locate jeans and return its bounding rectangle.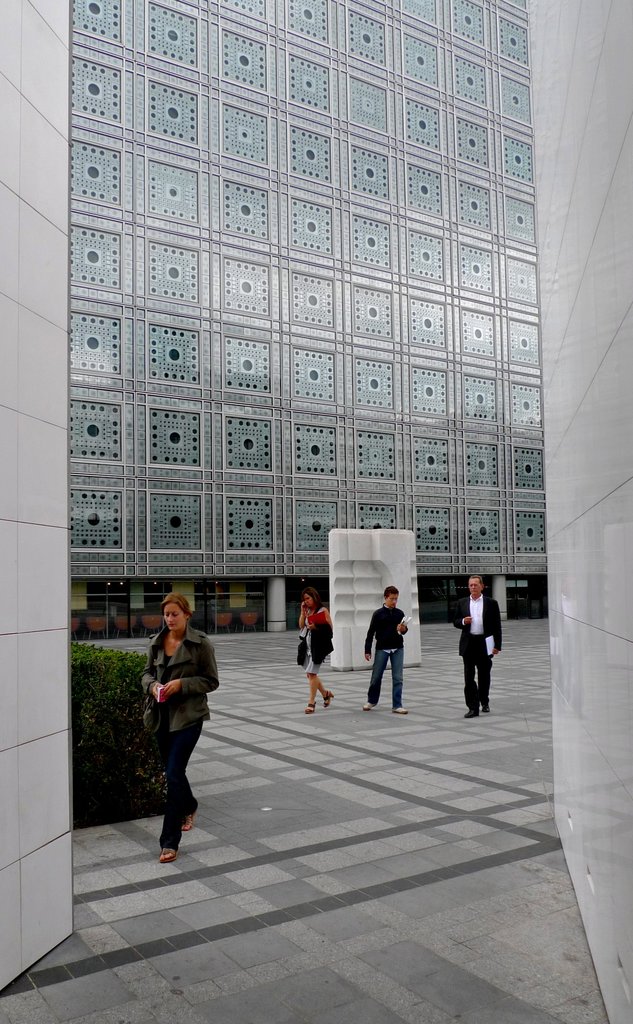
<bbox>142, 724, 199, 839</bbox>.
